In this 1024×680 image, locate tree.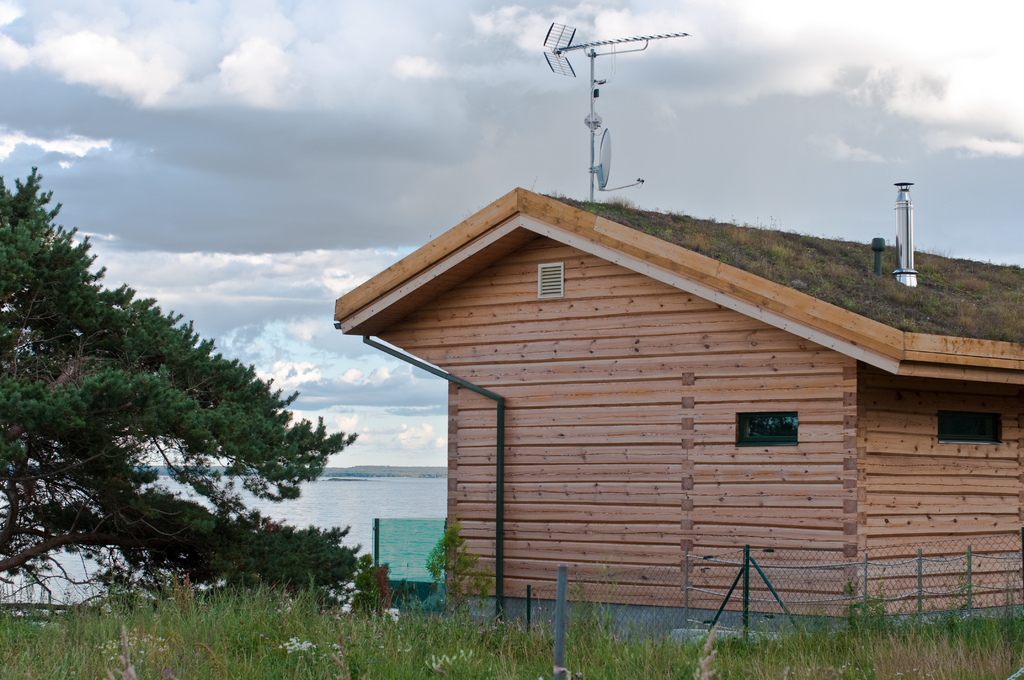
Bounding box: [x1=16, y1=210, x2=339, y2=616].
